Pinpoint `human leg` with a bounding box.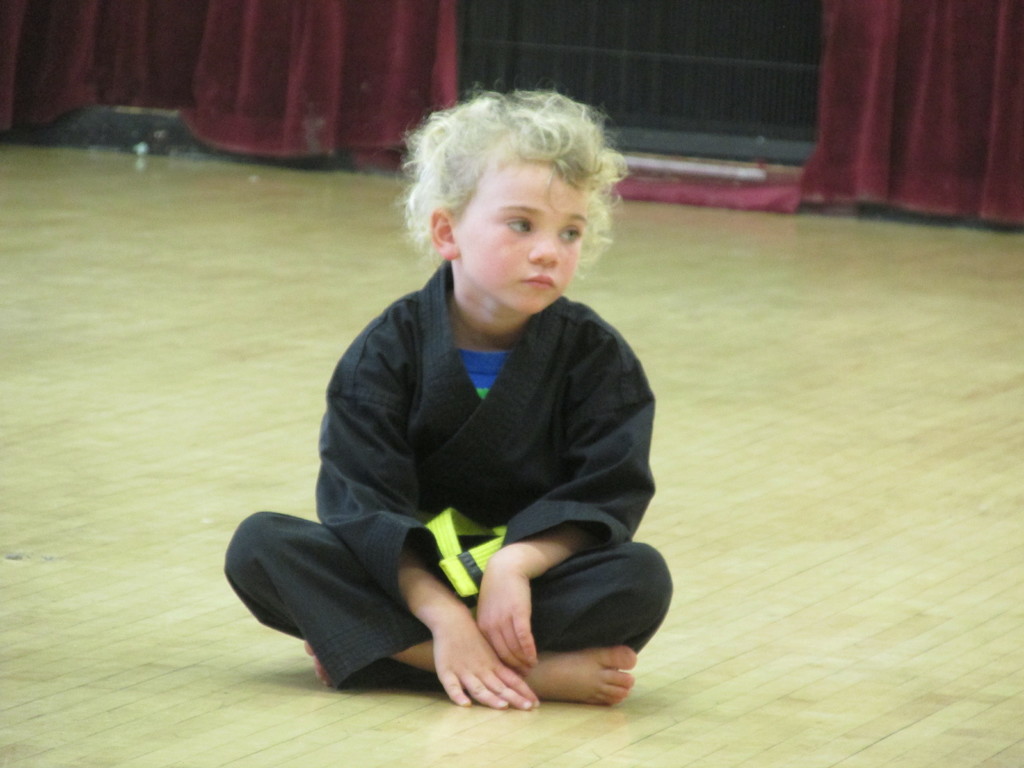
crop(304, 541, 673, 692).
